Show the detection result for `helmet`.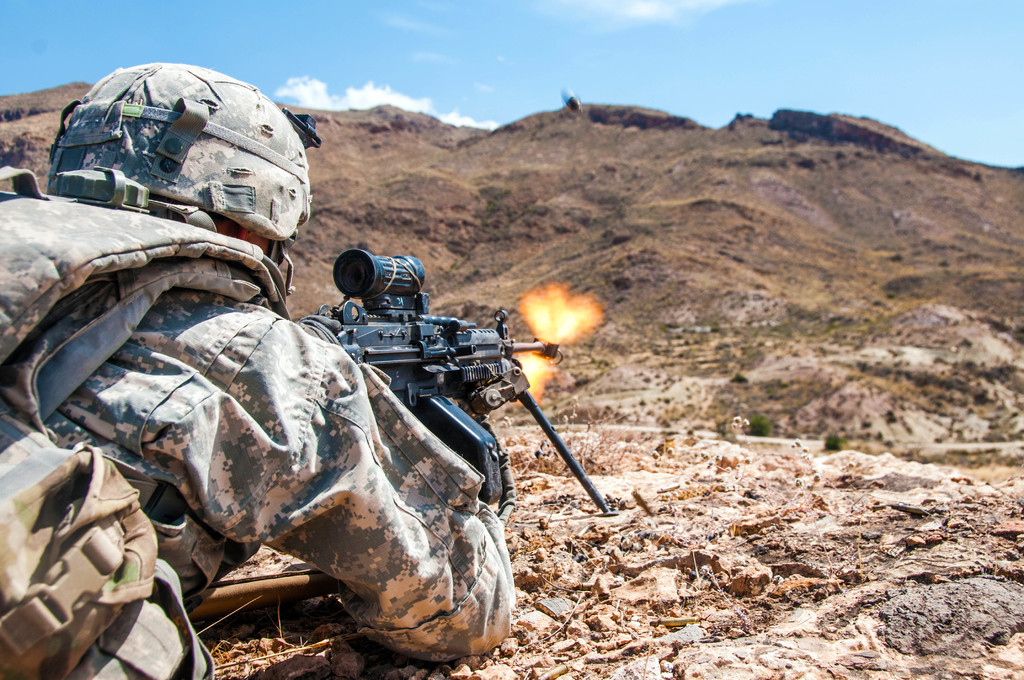
pyautogui.locateOnScreen(51, 77, 317, 239).
